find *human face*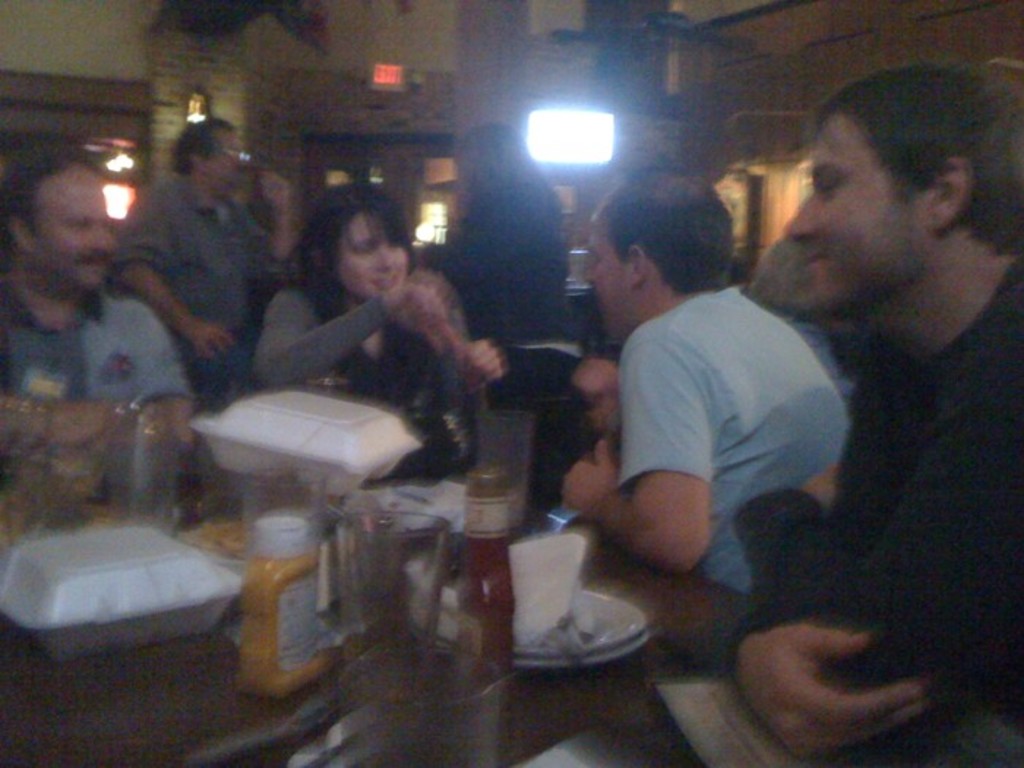
[345,215,401,291]
